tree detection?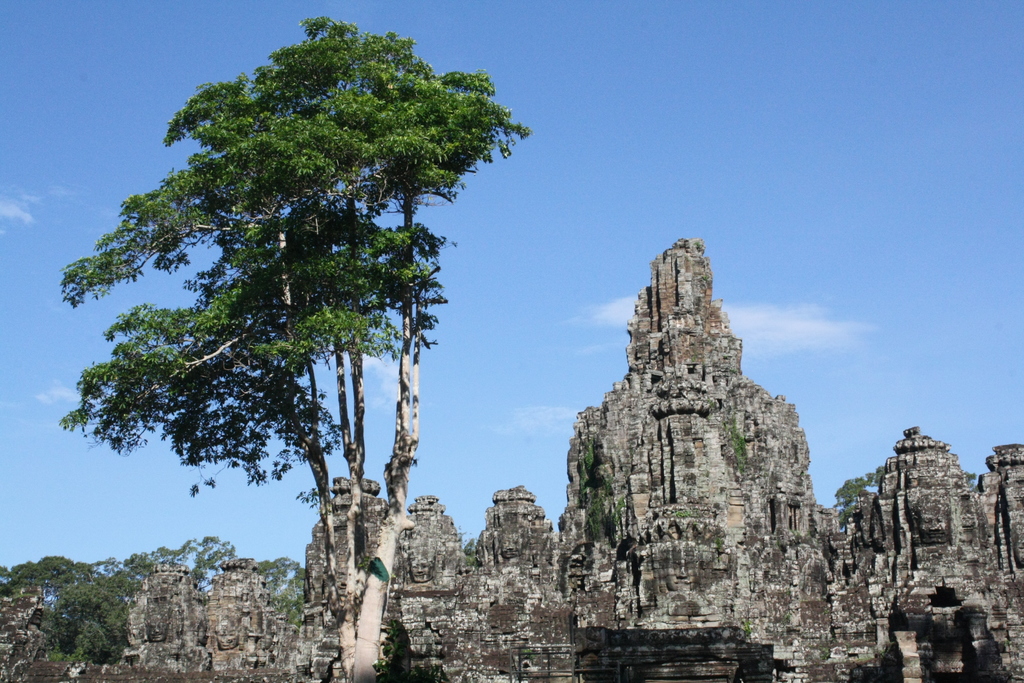
crop(72, 561, 88, 582)
